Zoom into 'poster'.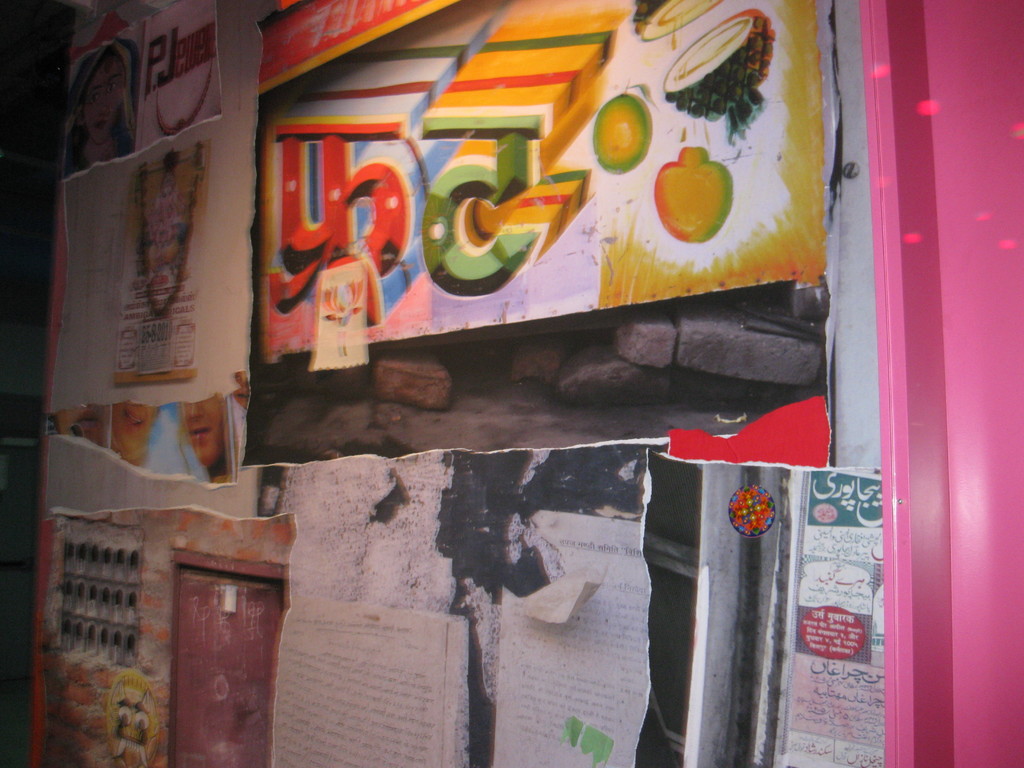
Zoom target: bbox(272, 596, 454, 767).
